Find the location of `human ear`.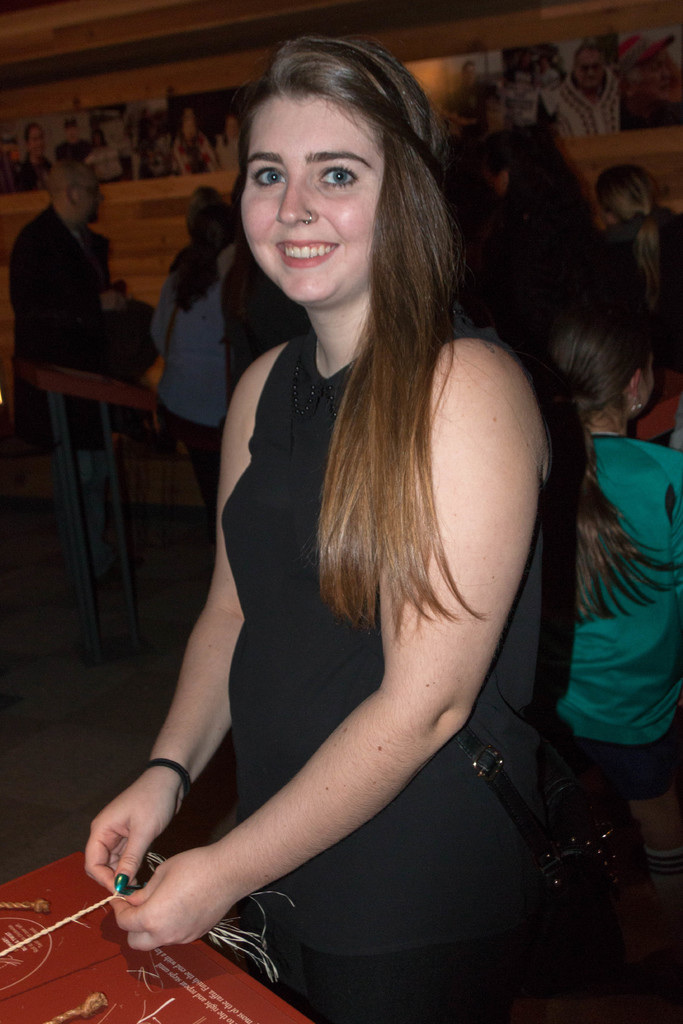
Location: 630,366,646,403.
